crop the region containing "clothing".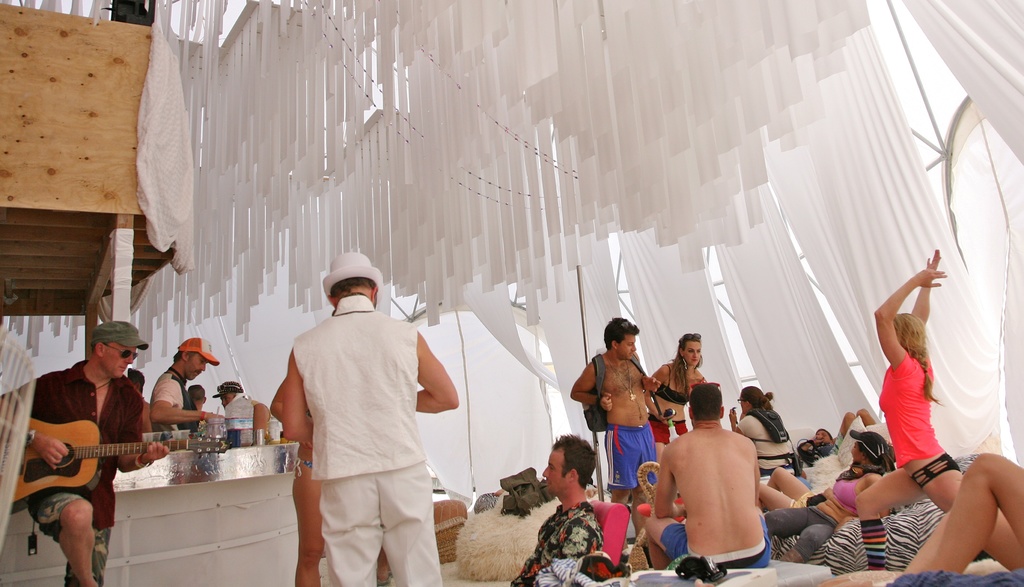
Crop region: region(150, 370, 194, 445).
